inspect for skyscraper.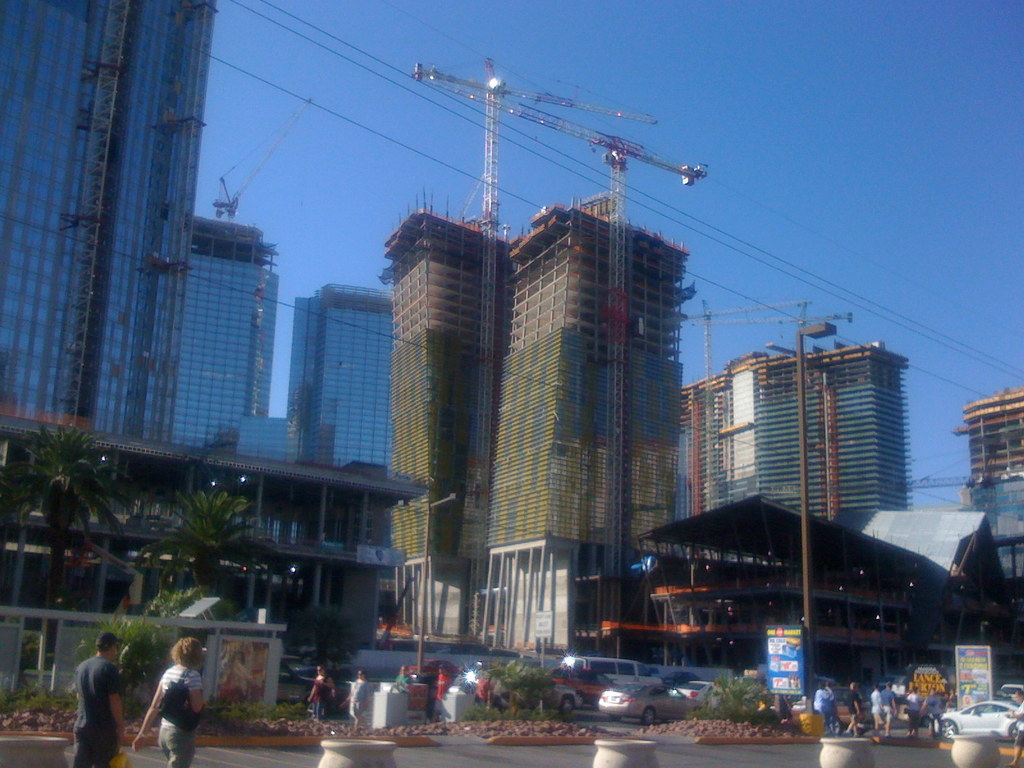
Inspection: {"x1": 29, "y1": 35, "x2": 303, "y2": 526}.
